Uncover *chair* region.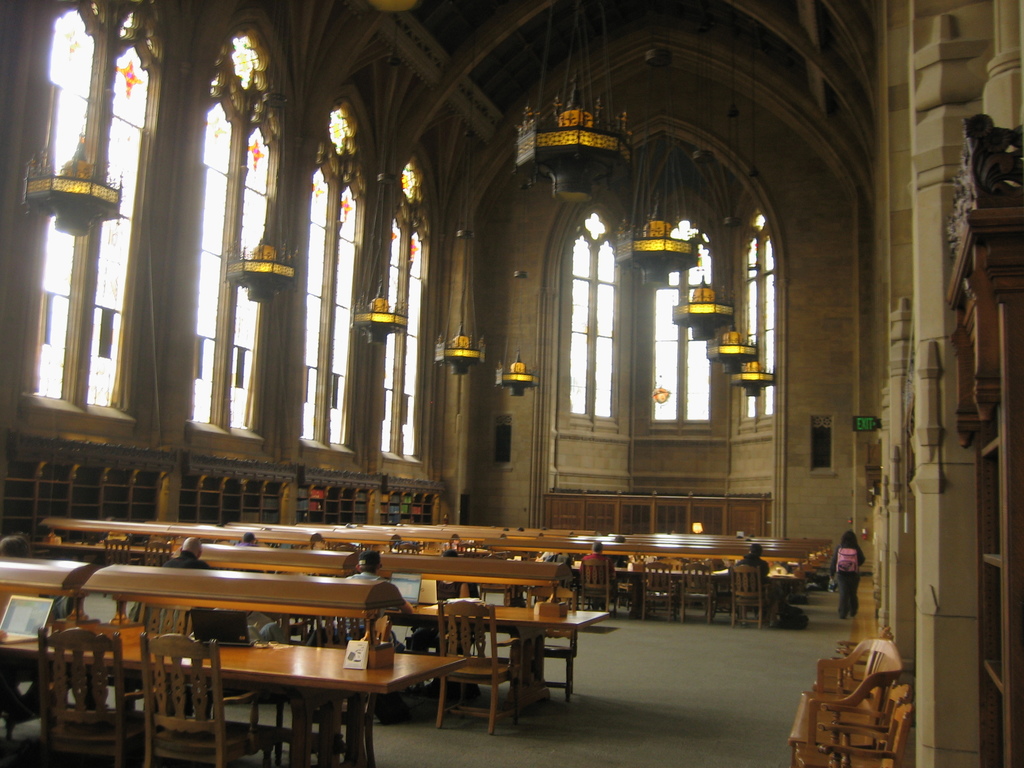
Uncovered: bbox=[438, 597, 519, 736].
